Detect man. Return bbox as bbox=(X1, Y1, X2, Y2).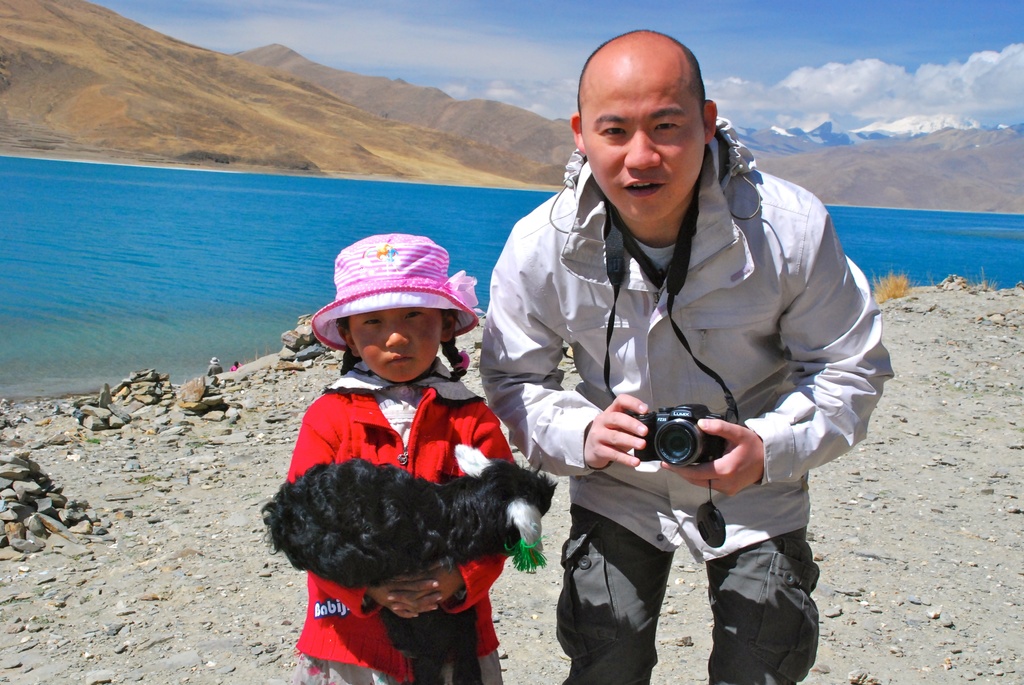
bbox=(471, 45, 867, 655).
